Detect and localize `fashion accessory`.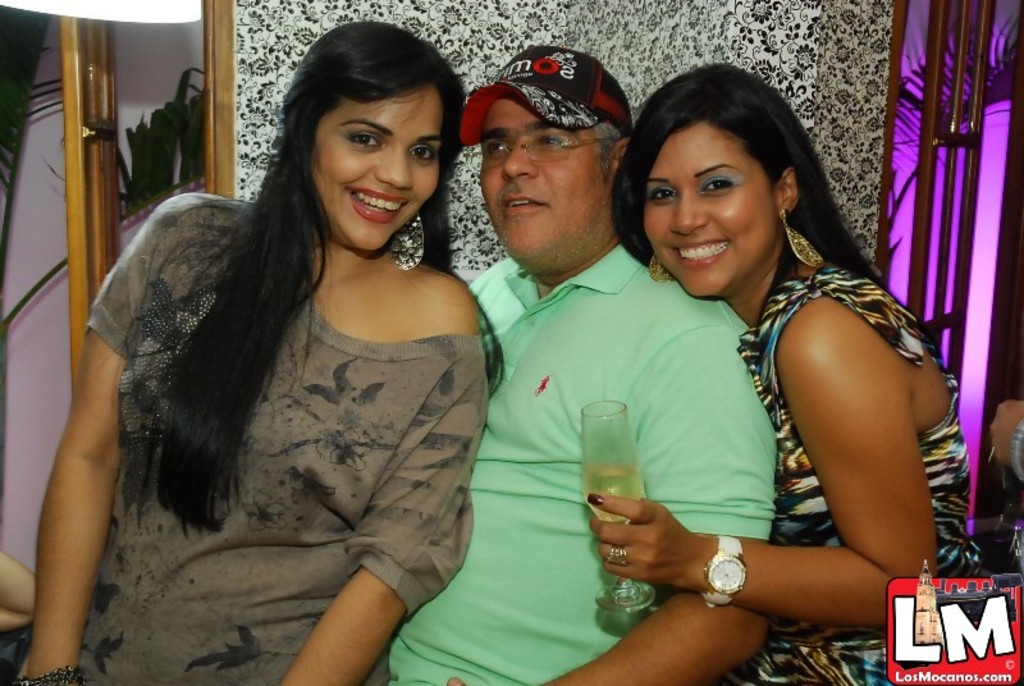
Localized at <bbox>703, 535, 745, 608</bbox>.
